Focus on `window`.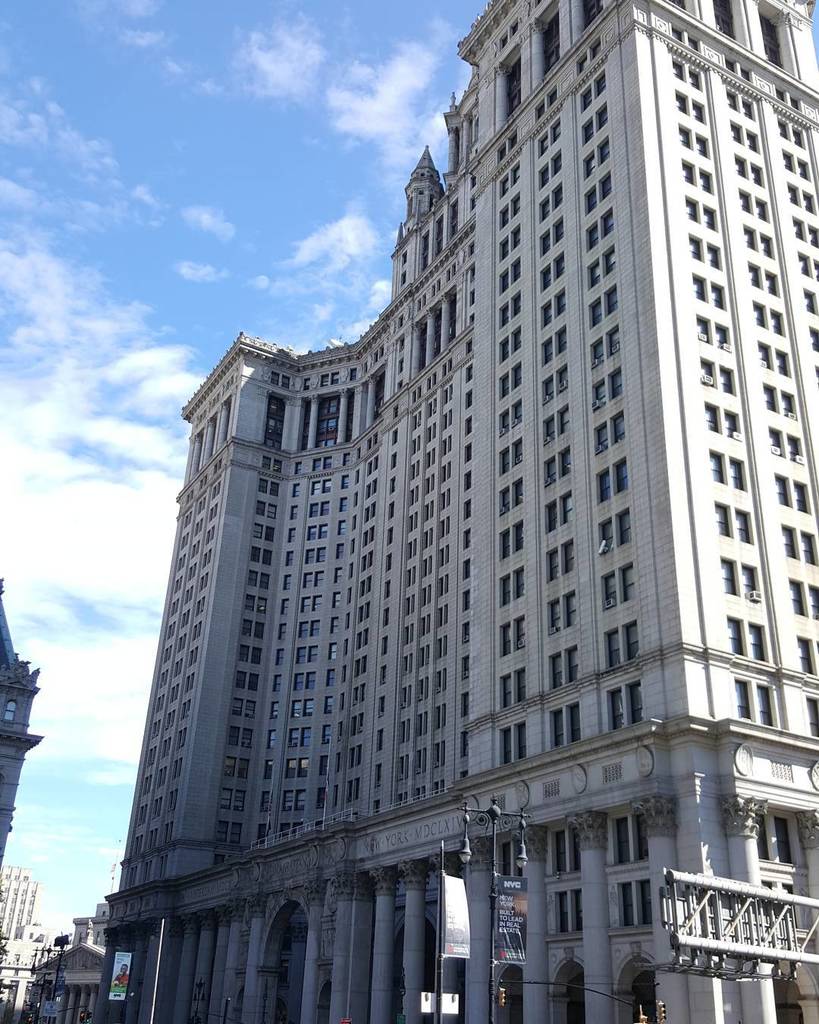
Focused at {"x1": 602, "y1": 567, "x2": 630, "y2": 610}.
